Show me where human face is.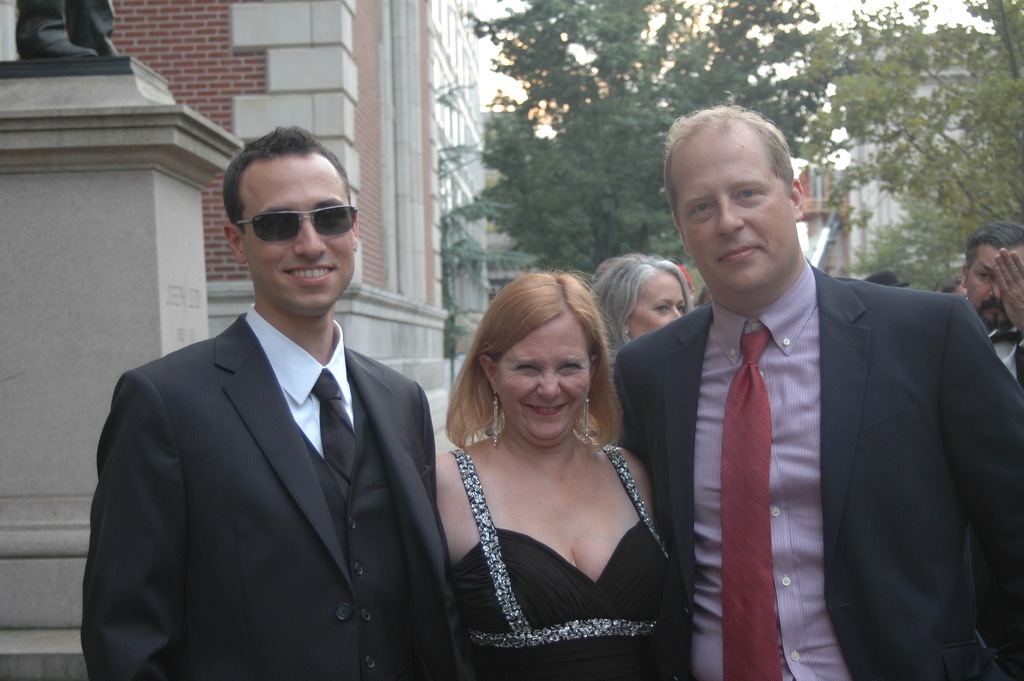
human face is at rect(965, 244, 1023, 324).
